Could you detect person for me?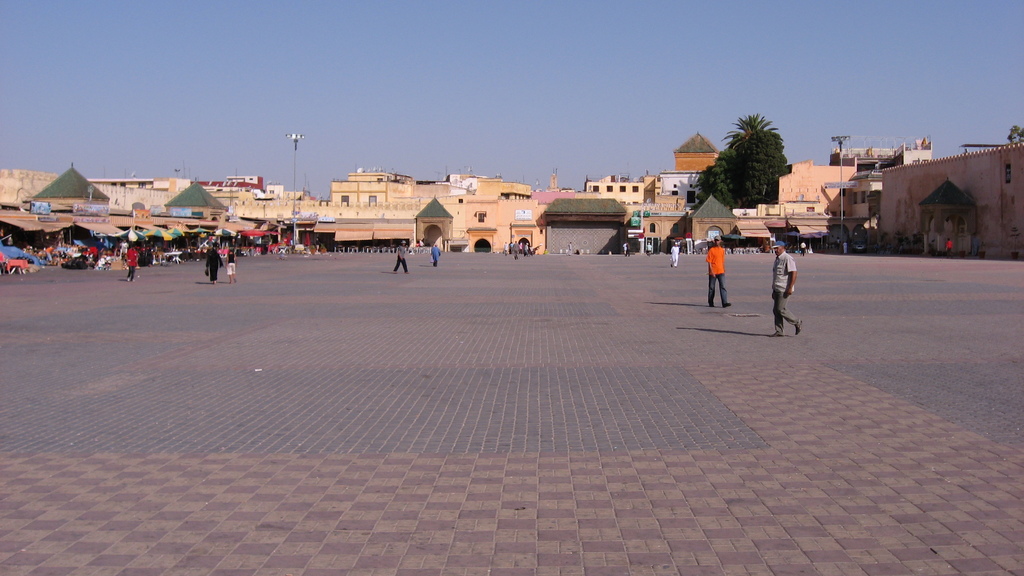
Detection result: region(431, 240, 444, 269).
